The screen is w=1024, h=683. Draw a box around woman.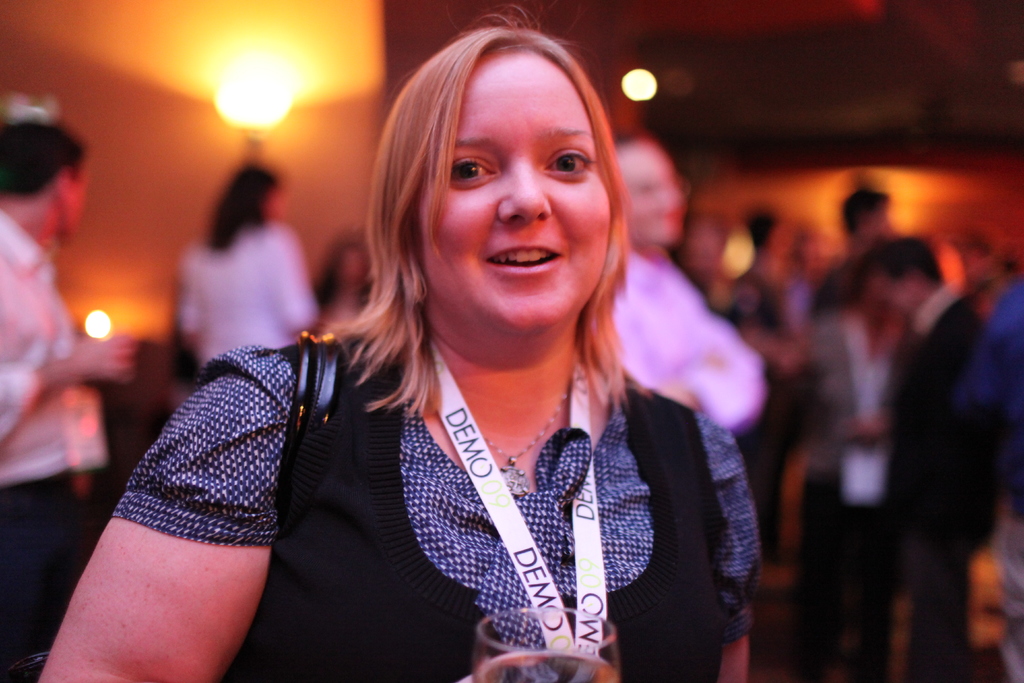
BBox(140, 36, 761, 679).
